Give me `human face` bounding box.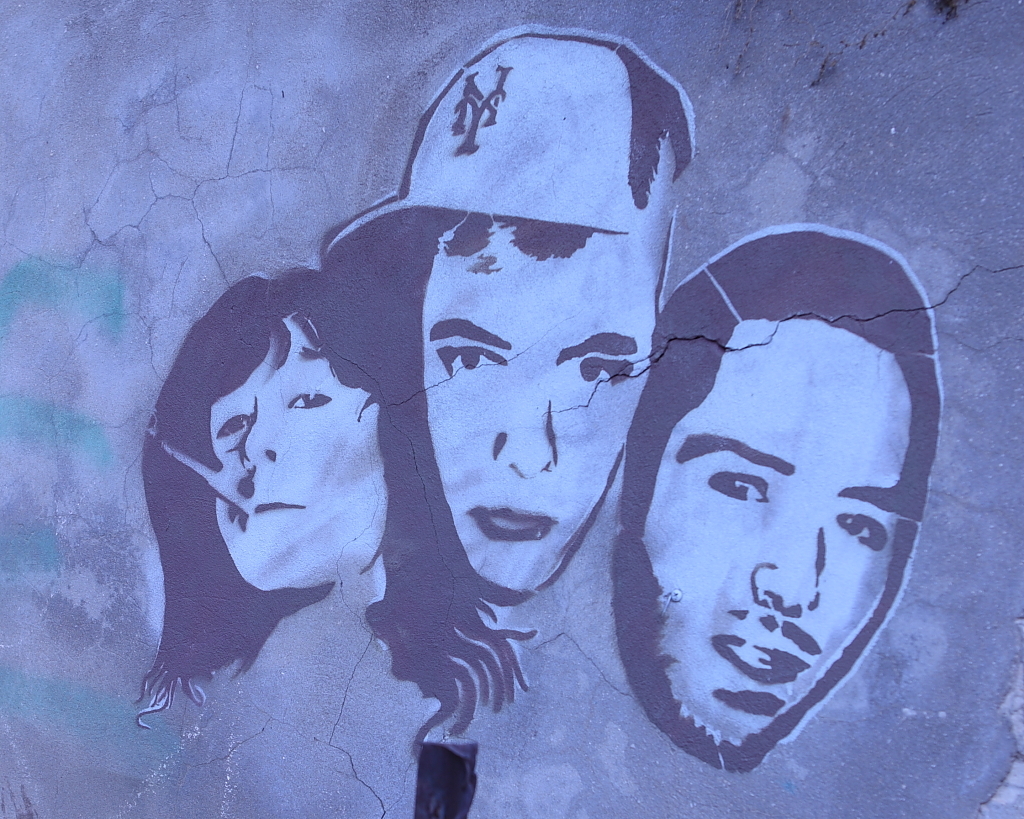
[left=628, top=315, right=948, bottom=746].
